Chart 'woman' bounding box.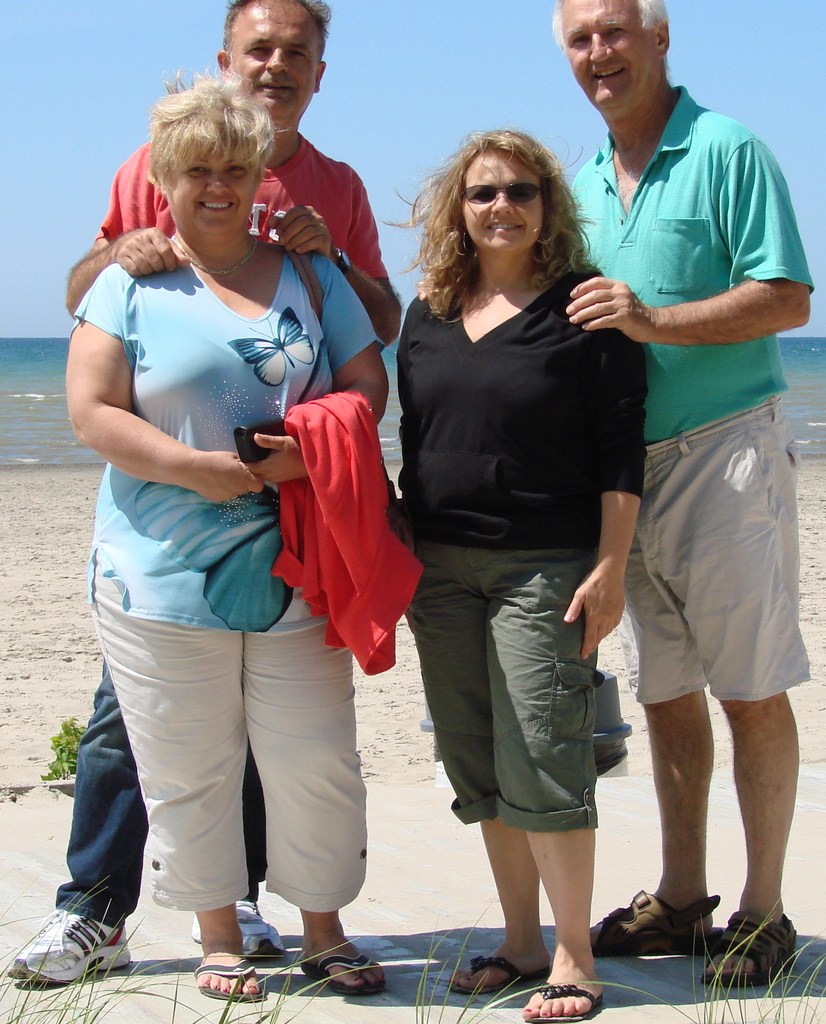
Charted: <bbox>382, 129, 668, 1000</bbox>.
